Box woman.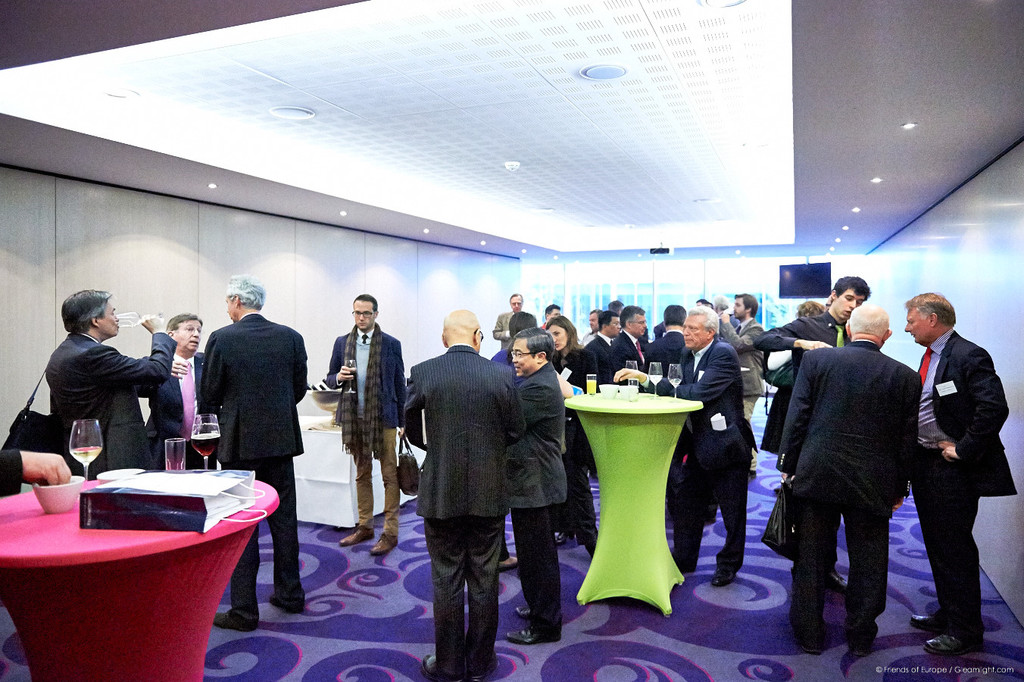
(758, 302, 829, 453).
